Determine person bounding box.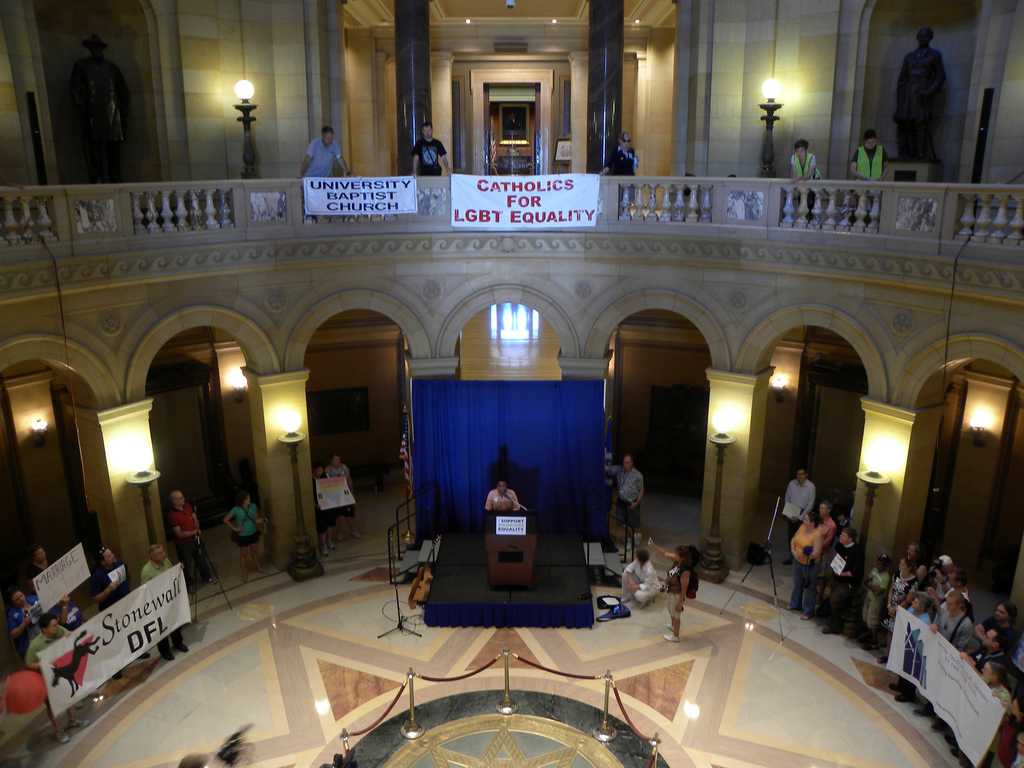
Determined: 26,614,90,743.
